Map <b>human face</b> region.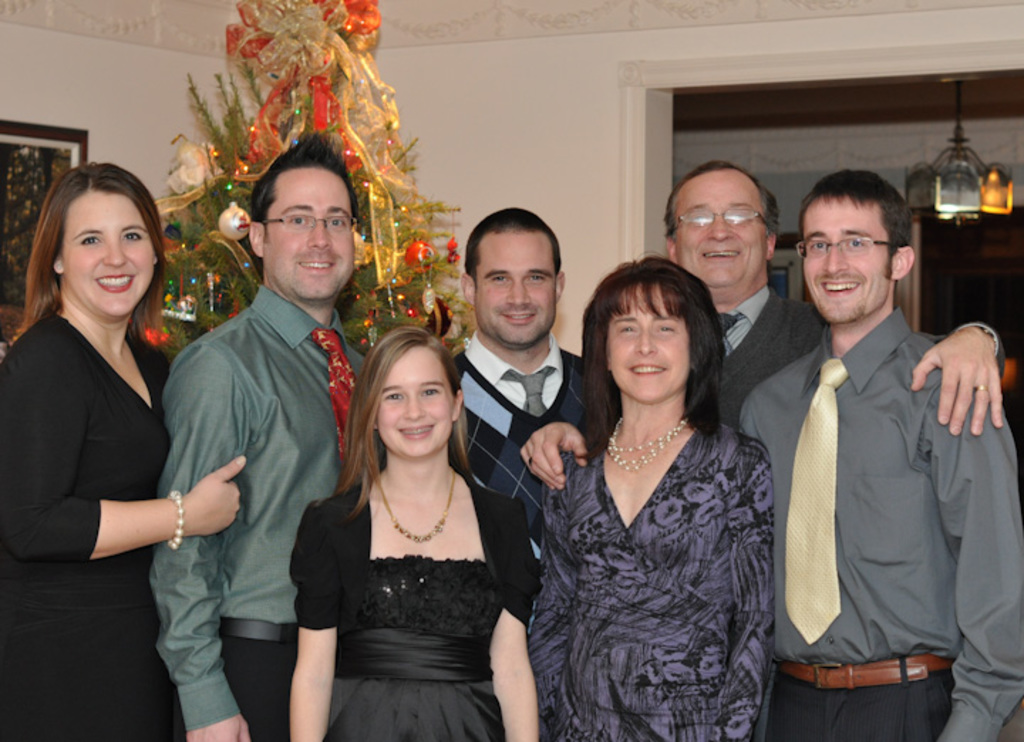
Mapped to 472 226 566 345.
